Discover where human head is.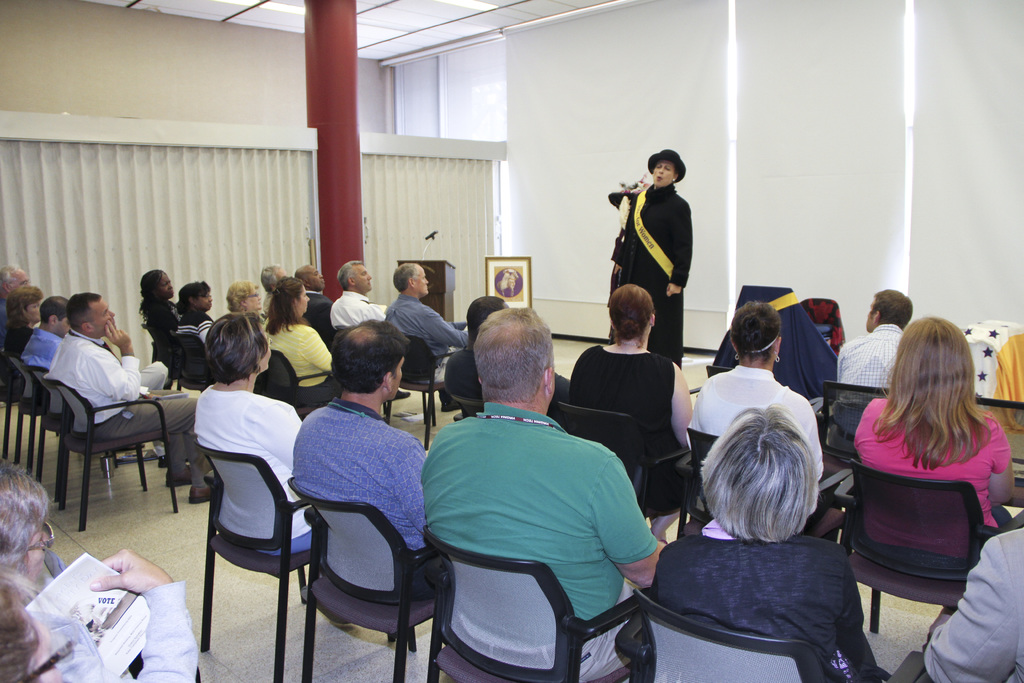
Discovered at l=0, t=262, r=28, b=288.
